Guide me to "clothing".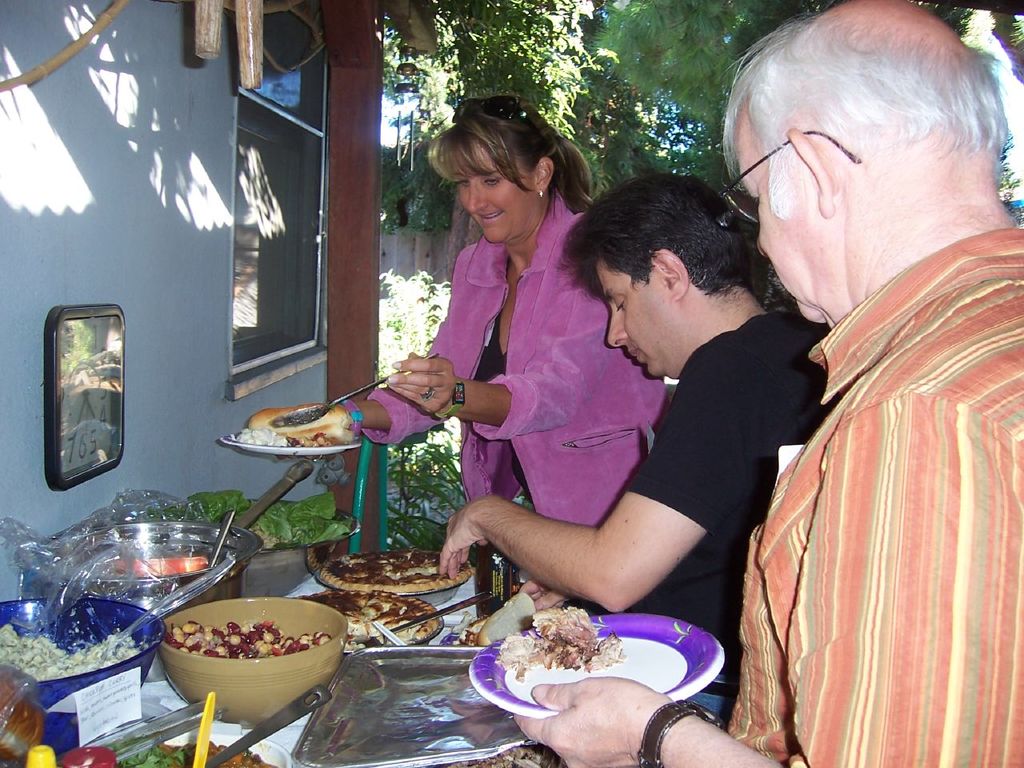
Guidance: 346/192/682/602.
